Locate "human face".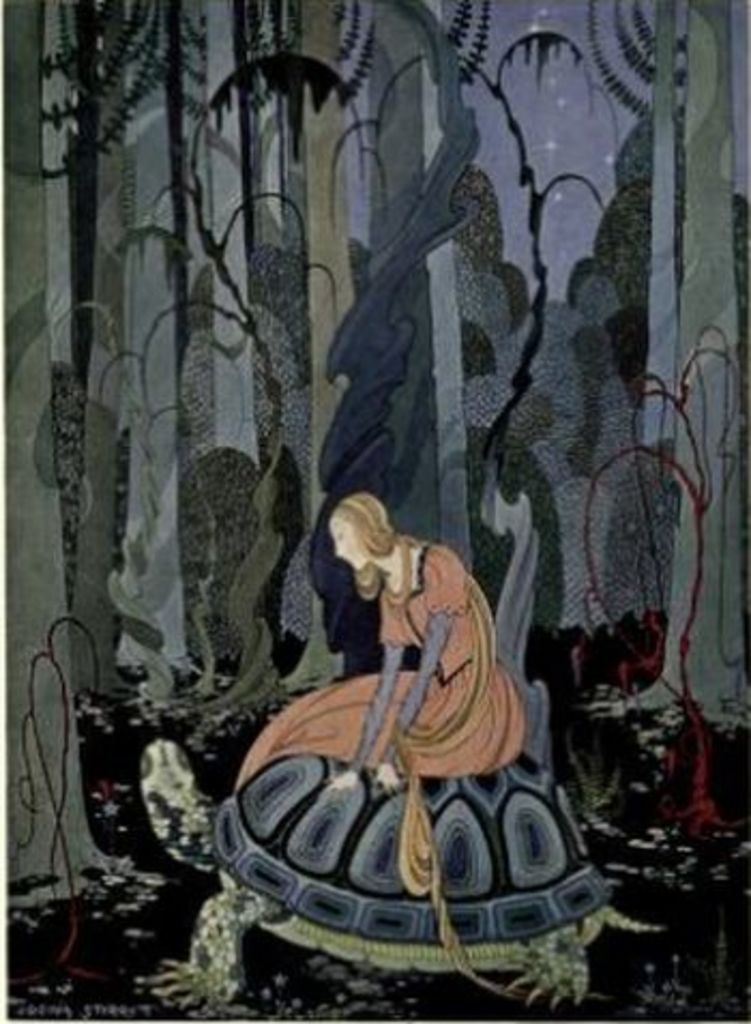
Bounding box: bbox=(333, 520, 367, 569).
